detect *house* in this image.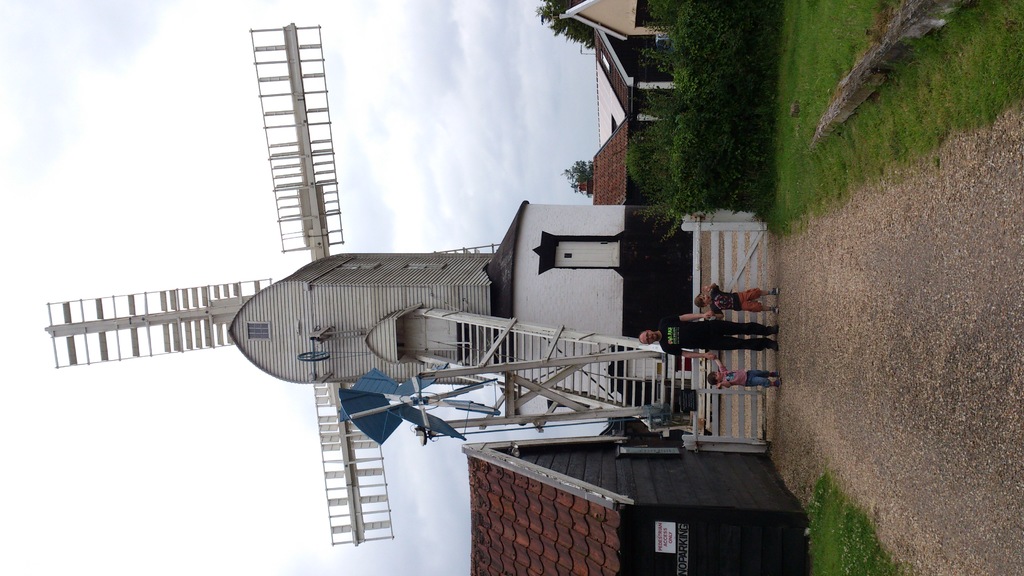
Detection: pyautogui.locateOnScreen(553, 0, 676, 209).
